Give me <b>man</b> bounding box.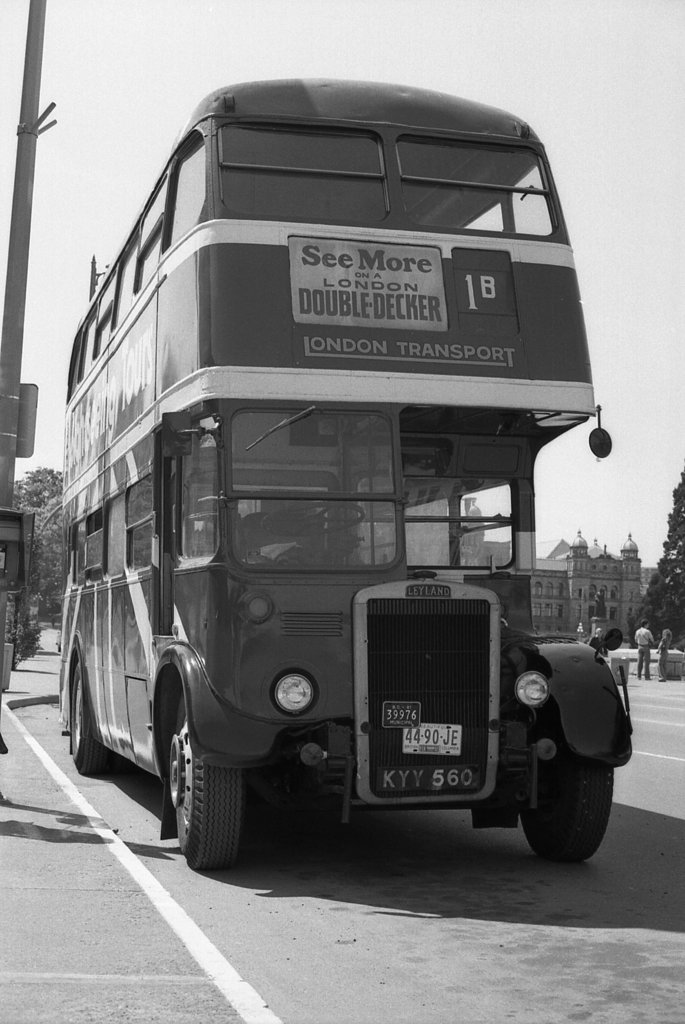
<box>632,618,658,680</box>.
